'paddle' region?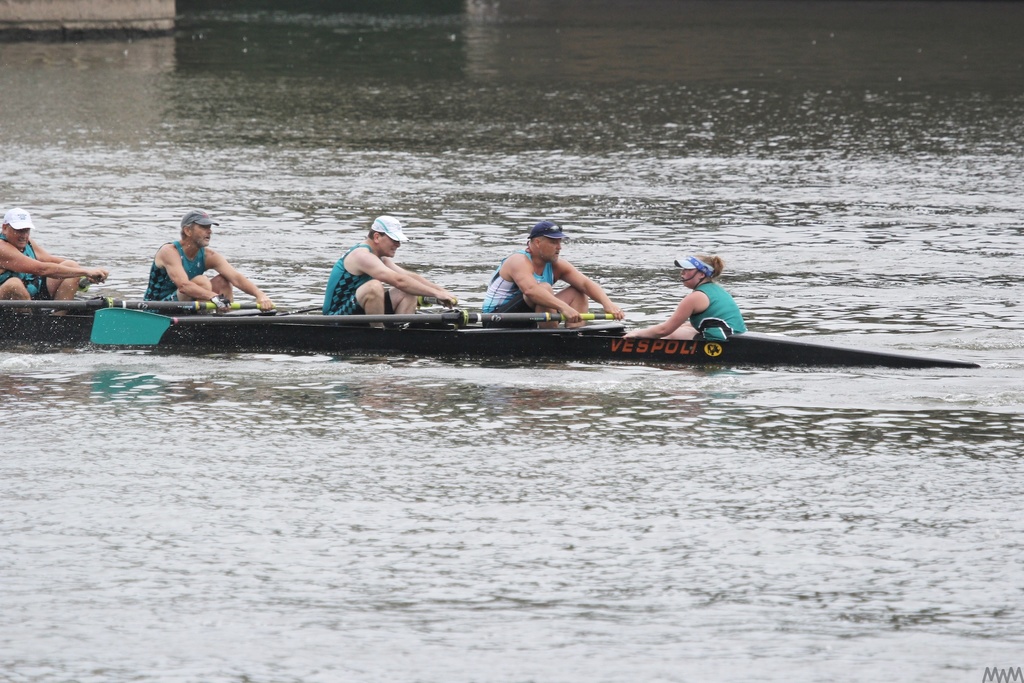
(78,277,102,291)
